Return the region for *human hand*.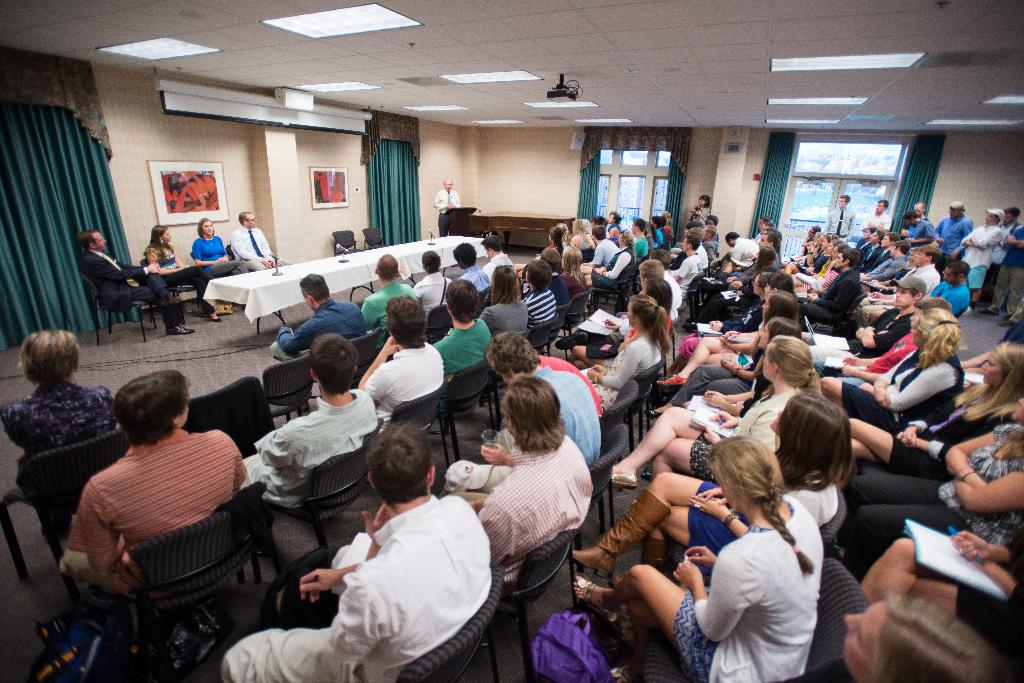
x1=680, y1=545, x2=712, y2=561.
